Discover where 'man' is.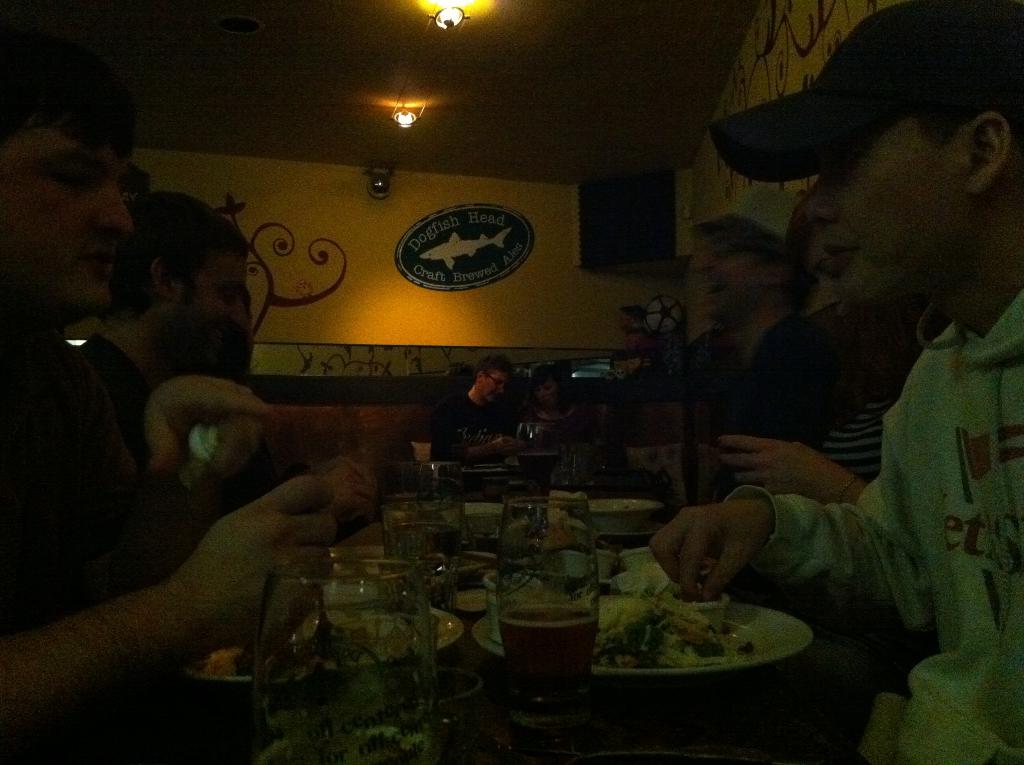
Discovered at <bbox>716, 20, 1023, 661</bbox>.
